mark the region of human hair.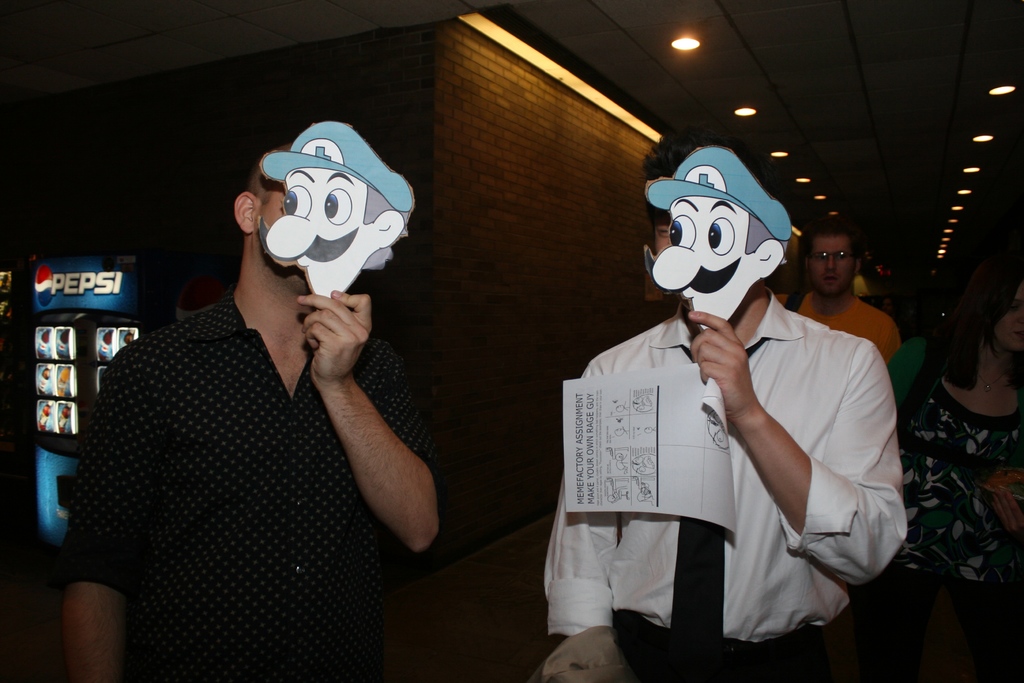
Region: detection(641, 133, 748, 180).
